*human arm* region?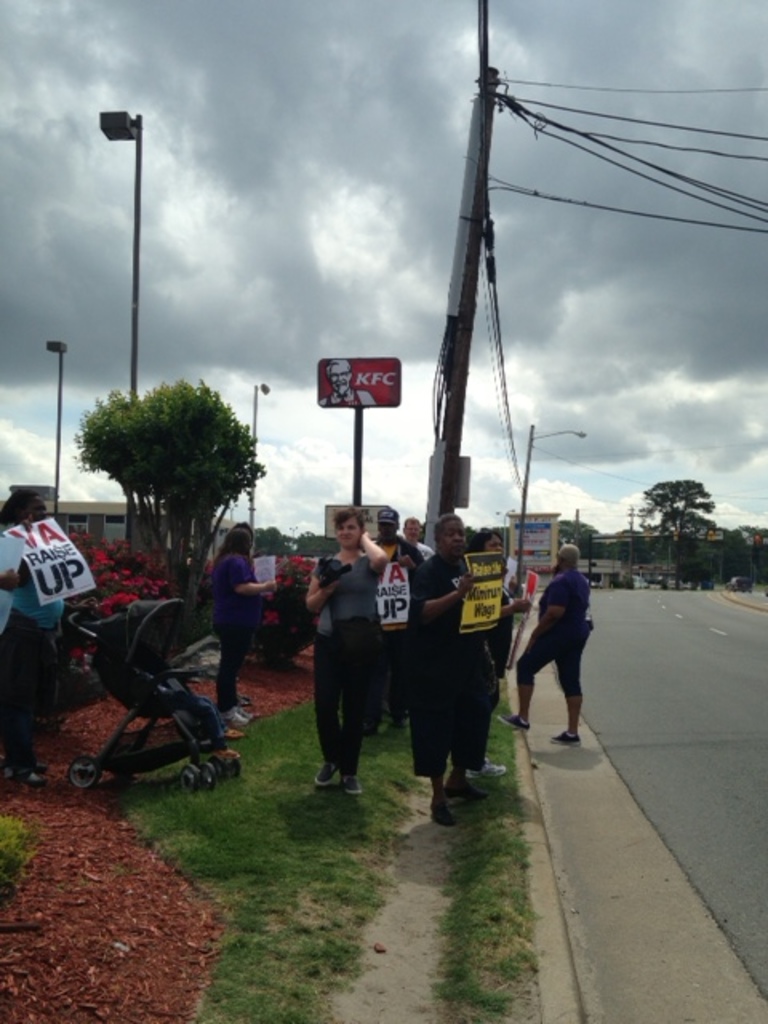
232,544,267,597
